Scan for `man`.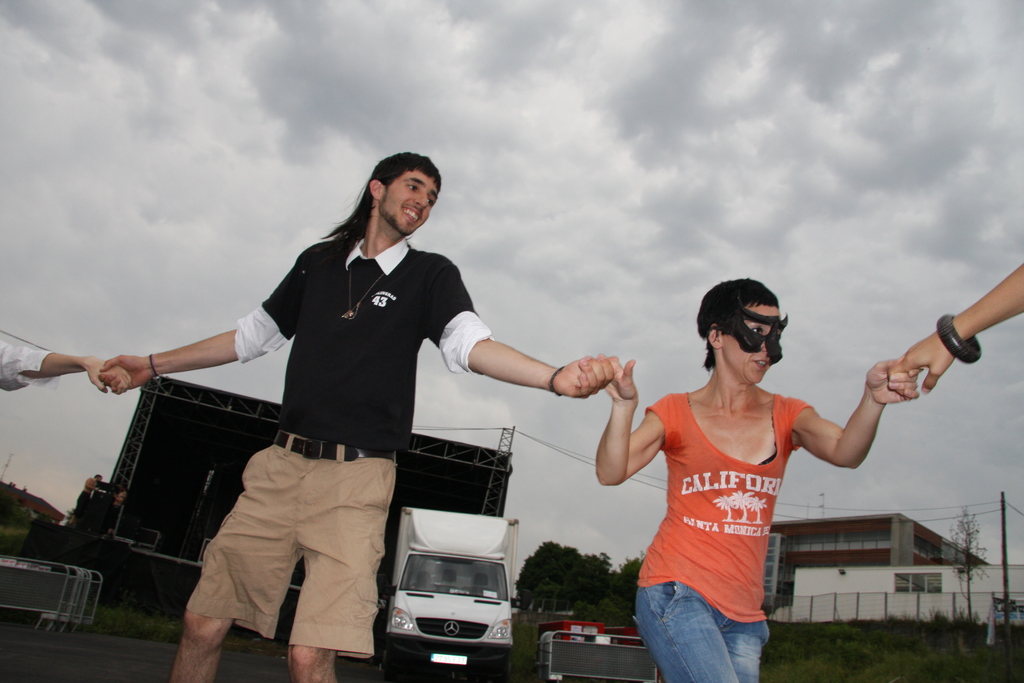
Scan result: Rect(88, 160, 602, 659).
